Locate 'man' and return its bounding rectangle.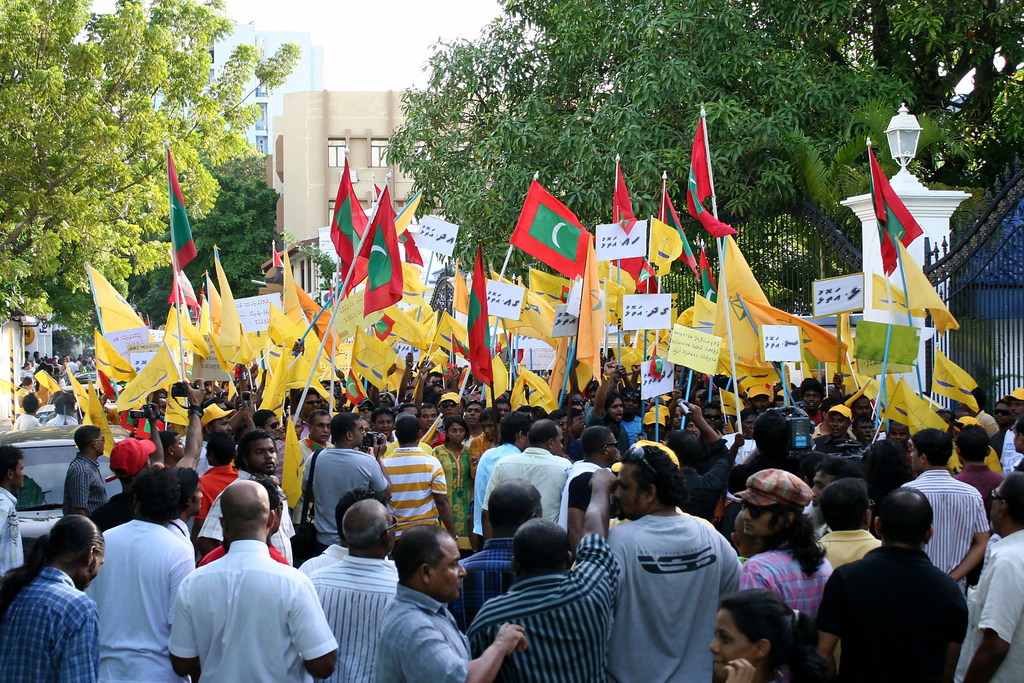
188,379,248,457.
